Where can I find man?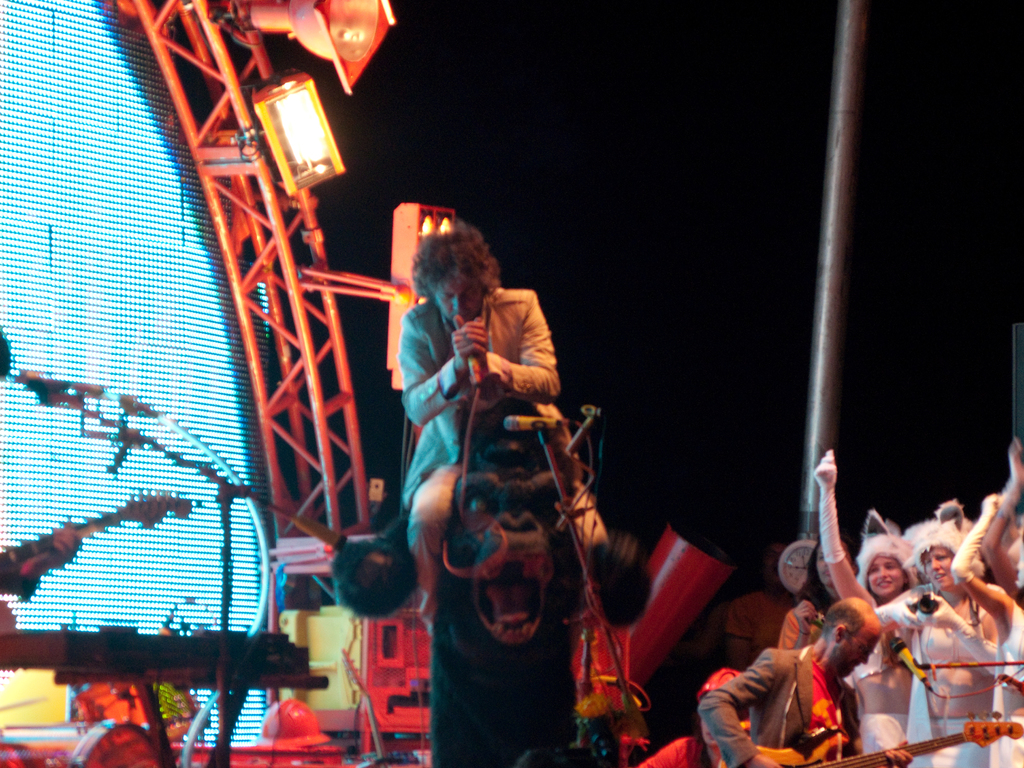
You can find it at 697/598/909/767.
